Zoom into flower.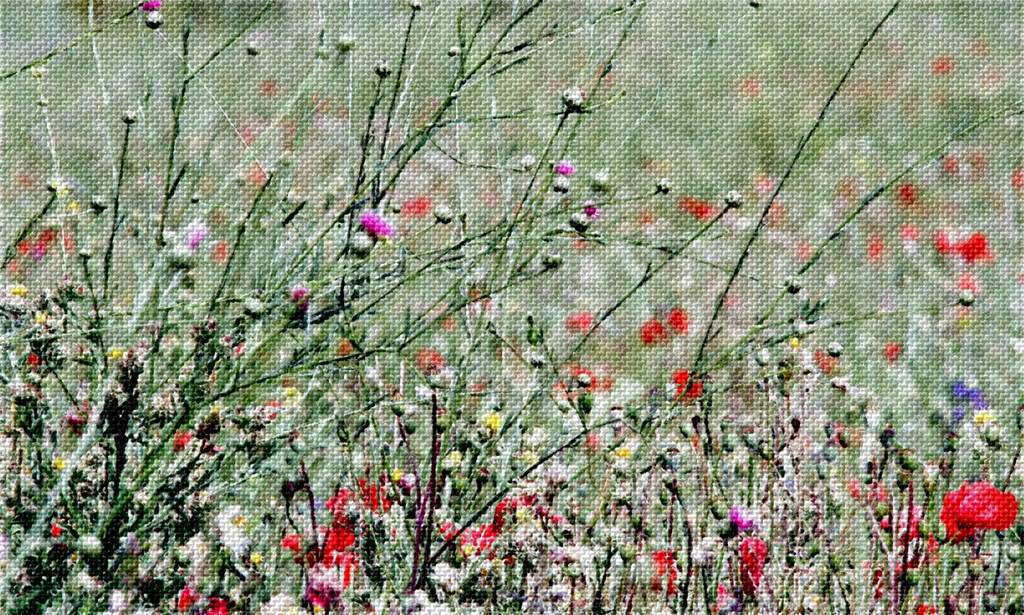
Zoom target: select_region(136, 0, 164, 15).
